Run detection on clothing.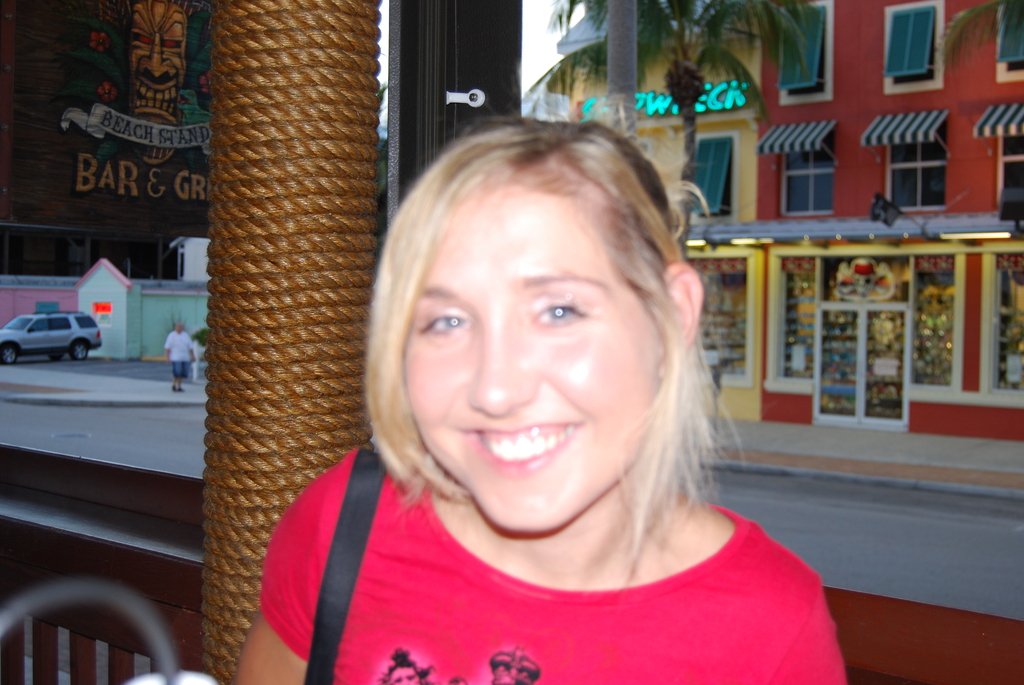
Result: bbox(410, 181, 654, 531).
